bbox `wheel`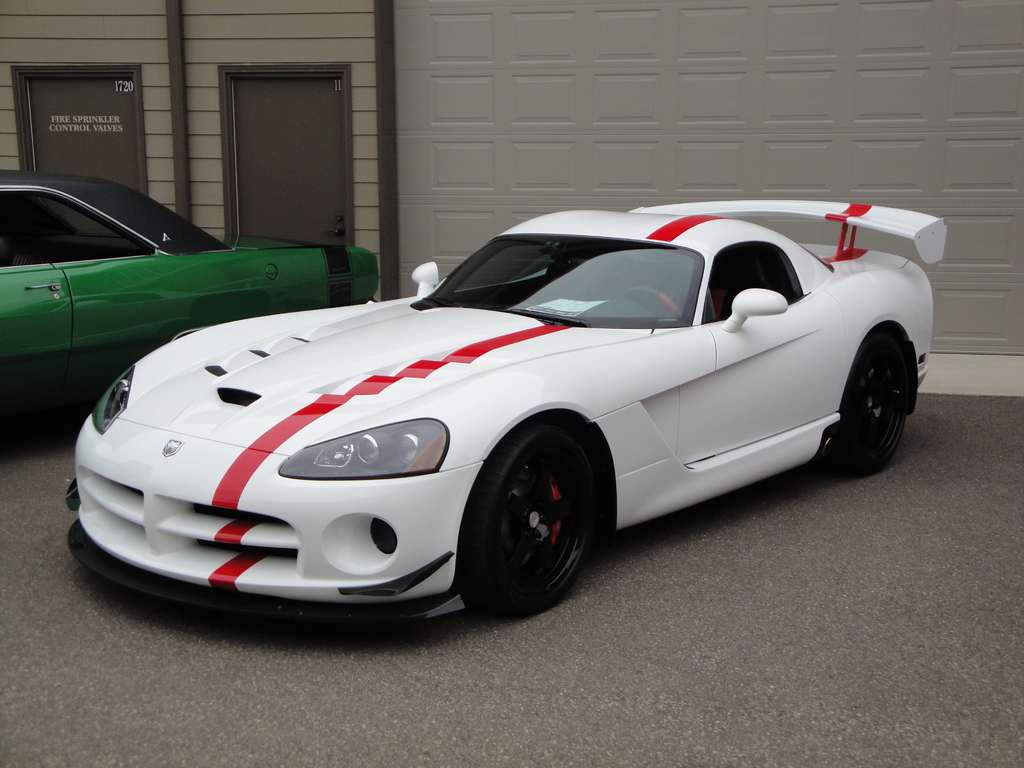
bbox=[623, 289, 680, 314]
